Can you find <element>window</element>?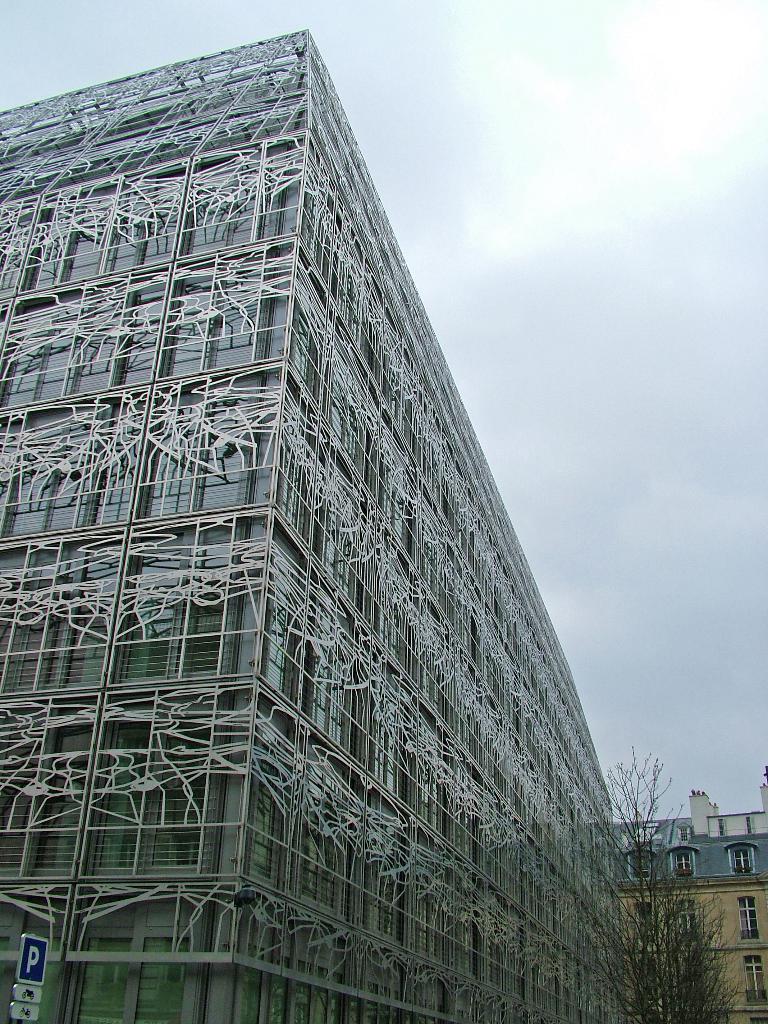
Yes, bounding box: select_region(739, 895, 758, 943).
